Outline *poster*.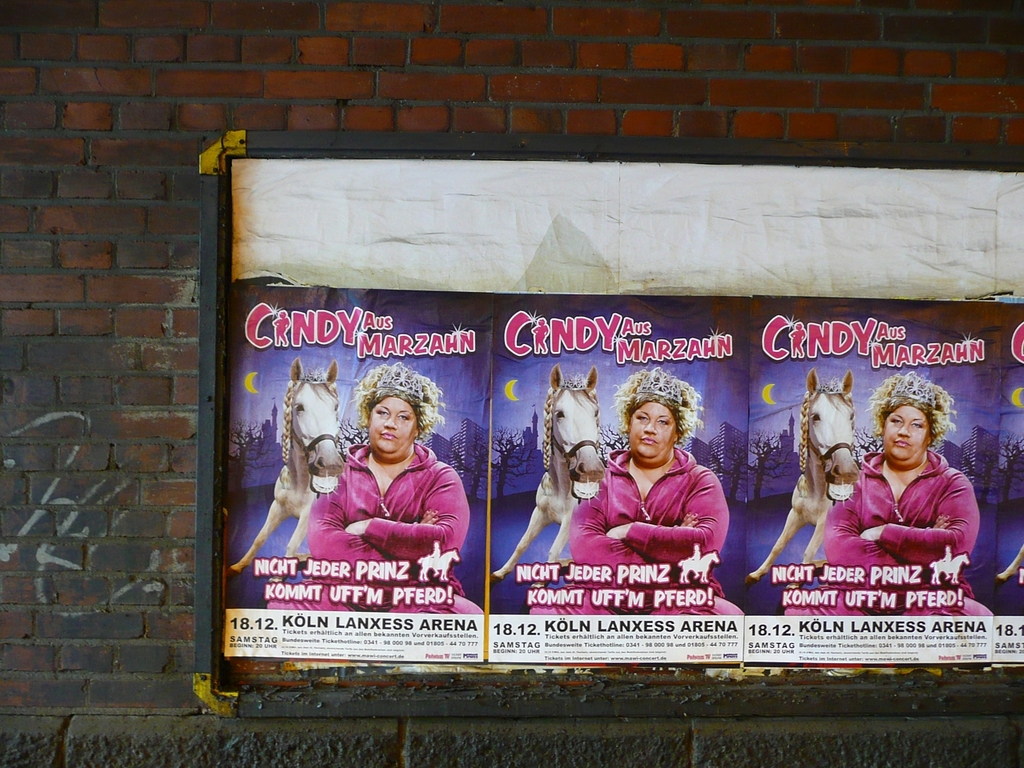
Outline: left=491, top=292, right=745, bottom=668.
